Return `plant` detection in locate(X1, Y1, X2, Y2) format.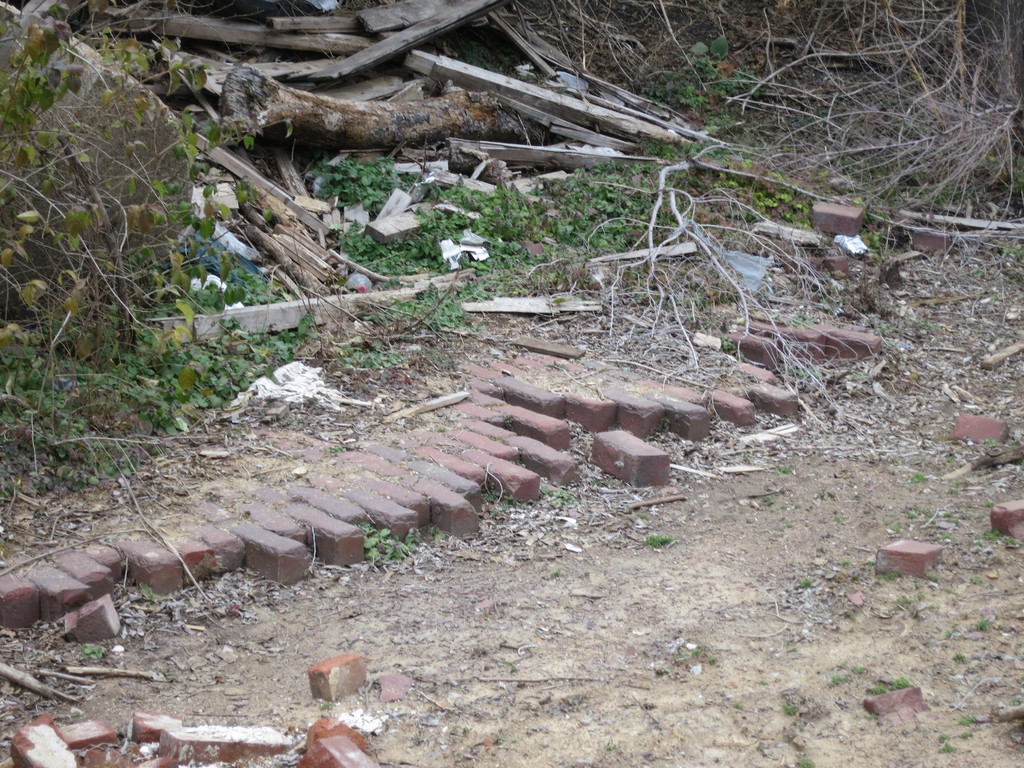
locate(949, 653, 965, 668).
